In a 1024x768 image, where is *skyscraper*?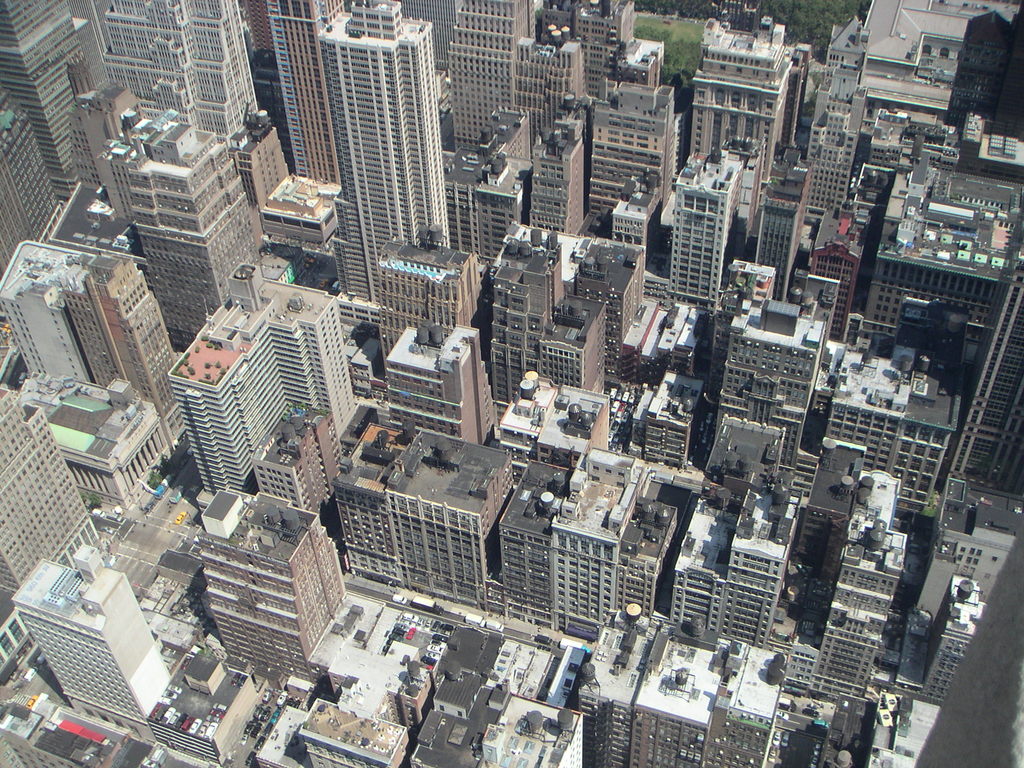
box=[117, 110, 255, 333].
